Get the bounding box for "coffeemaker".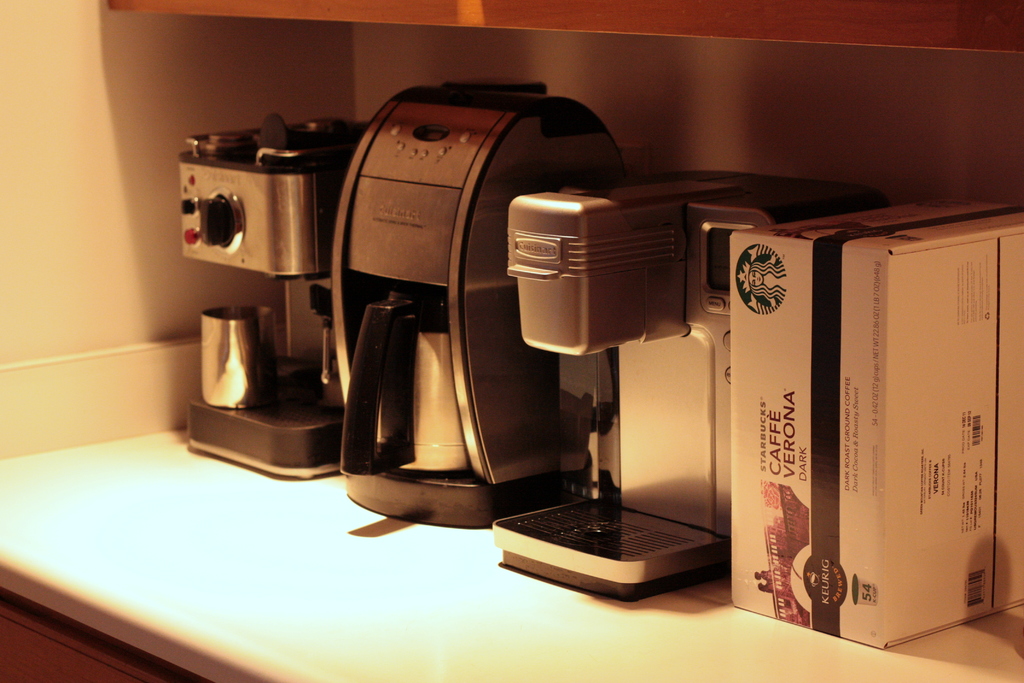
<bbox>328, 76, 634, 531</bbox>.
